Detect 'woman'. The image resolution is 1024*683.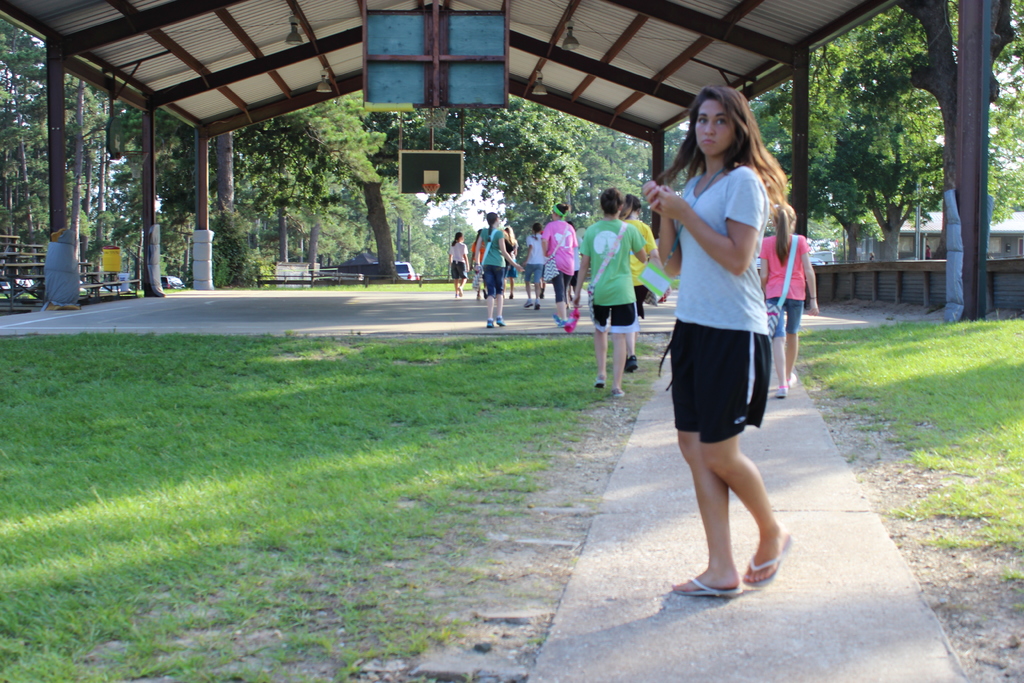
x1=653, y1=83, x2=804, y2=600.
